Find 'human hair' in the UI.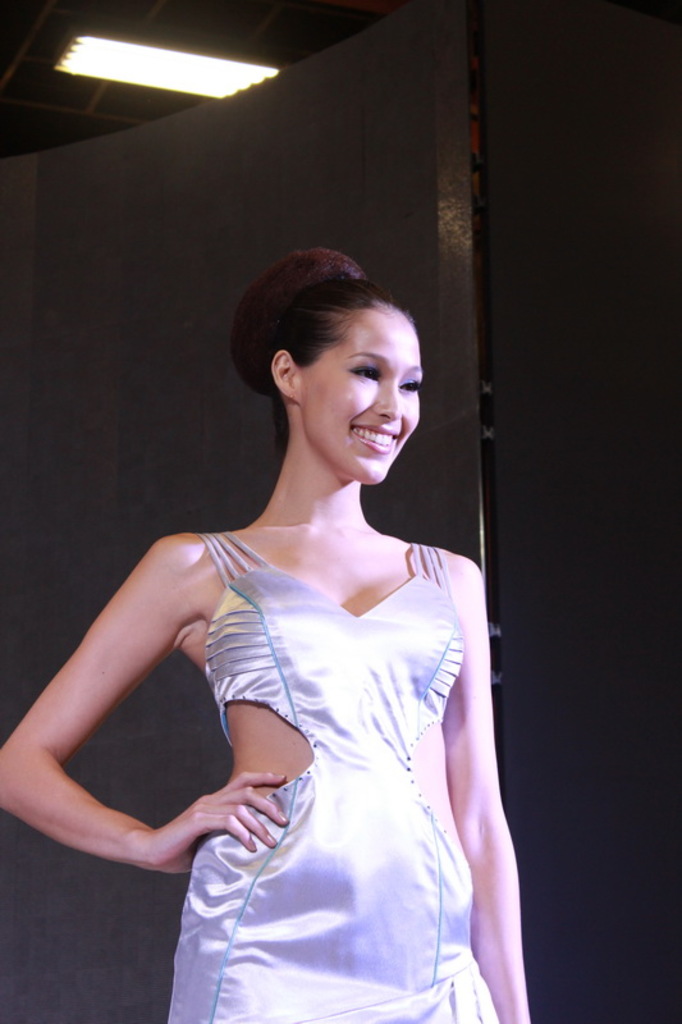
UI element at region(211, 229, 426, 479).
